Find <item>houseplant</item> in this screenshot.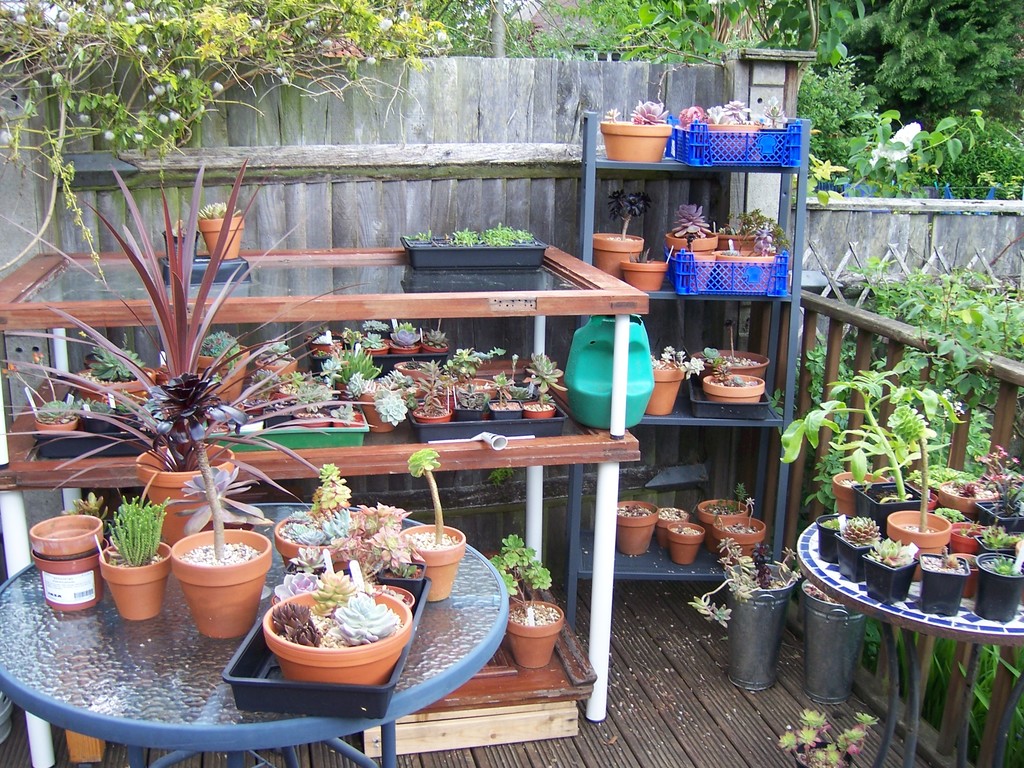
The bounding box for <item>houseplant</item> is region(645, 341, 699, 410).
